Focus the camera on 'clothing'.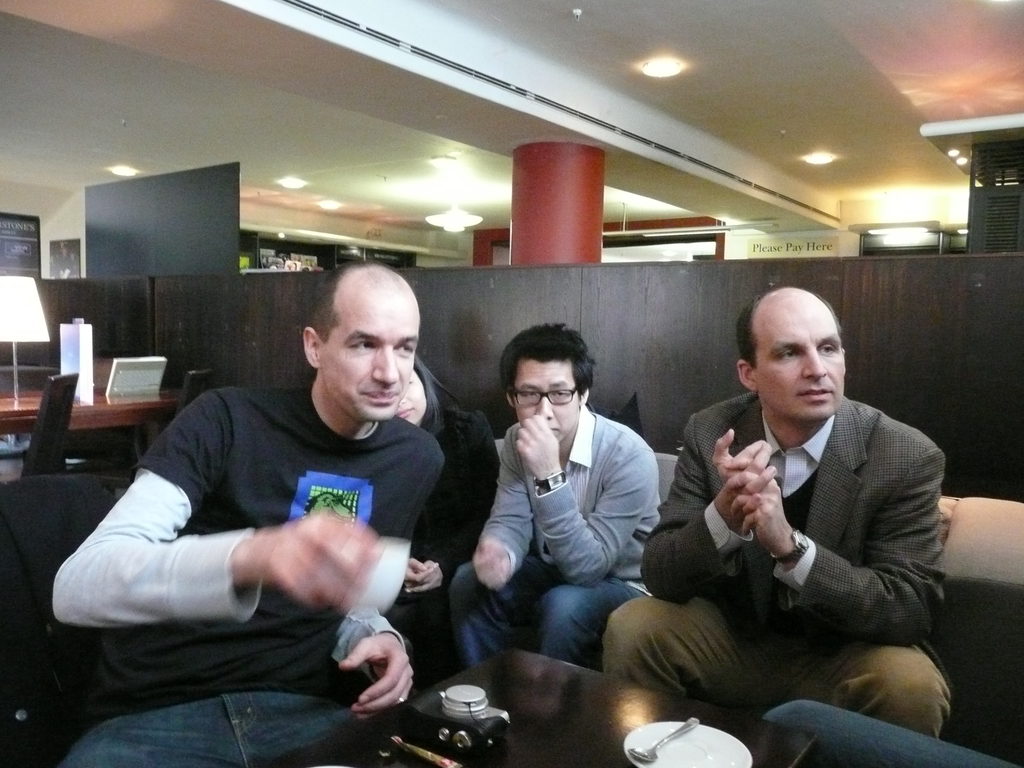
Focus region: rect(600, 383, 952, 739).
